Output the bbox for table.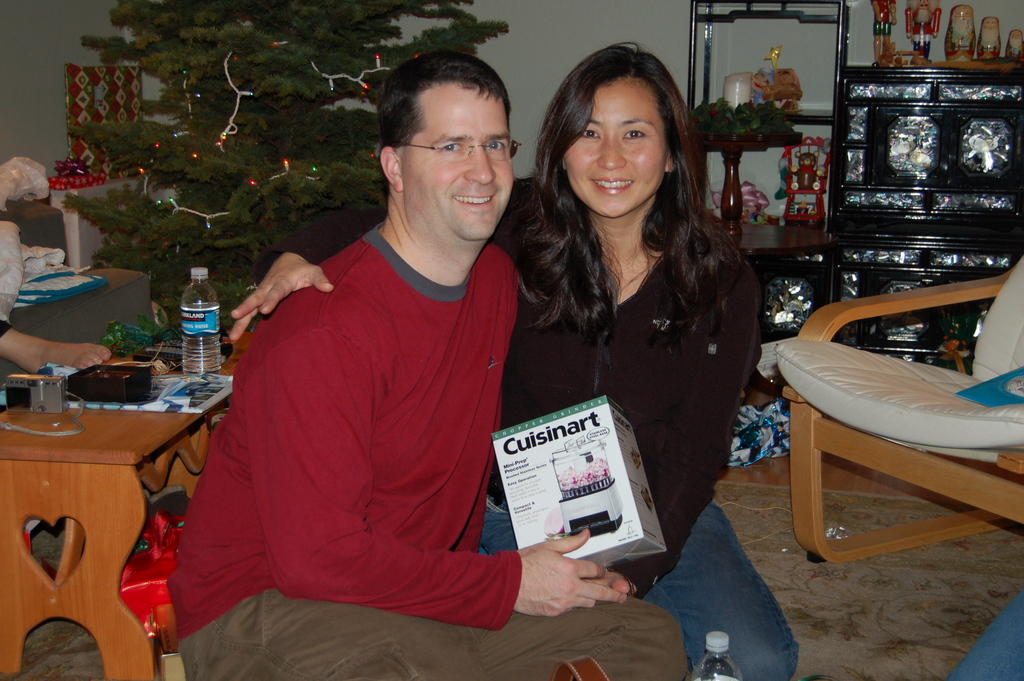
42/164/166/269.
